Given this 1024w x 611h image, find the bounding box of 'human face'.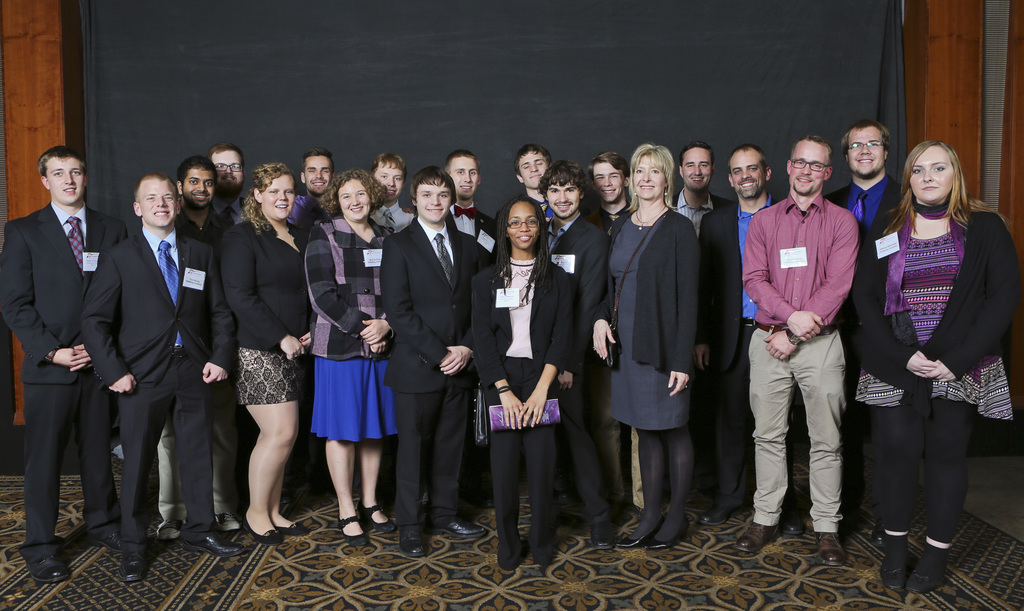
[left=683, top=147, right=712, bottom=190].
